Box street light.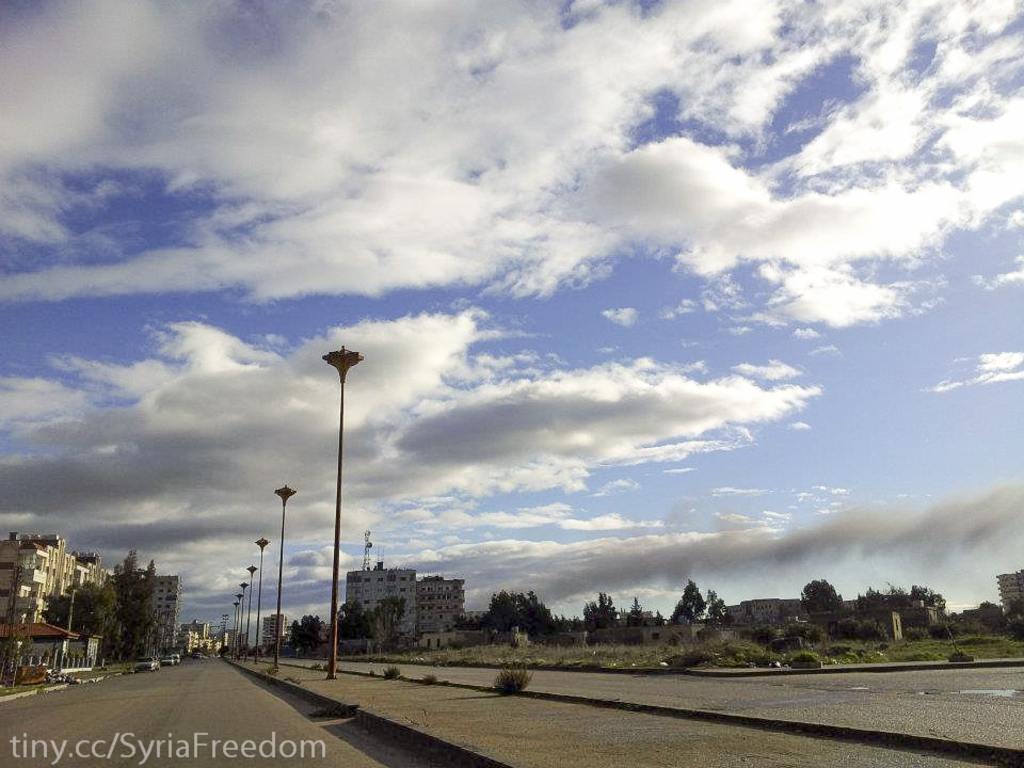
{"x1": 270, "y1": 481, "x2": 298, "y2": 675}.
